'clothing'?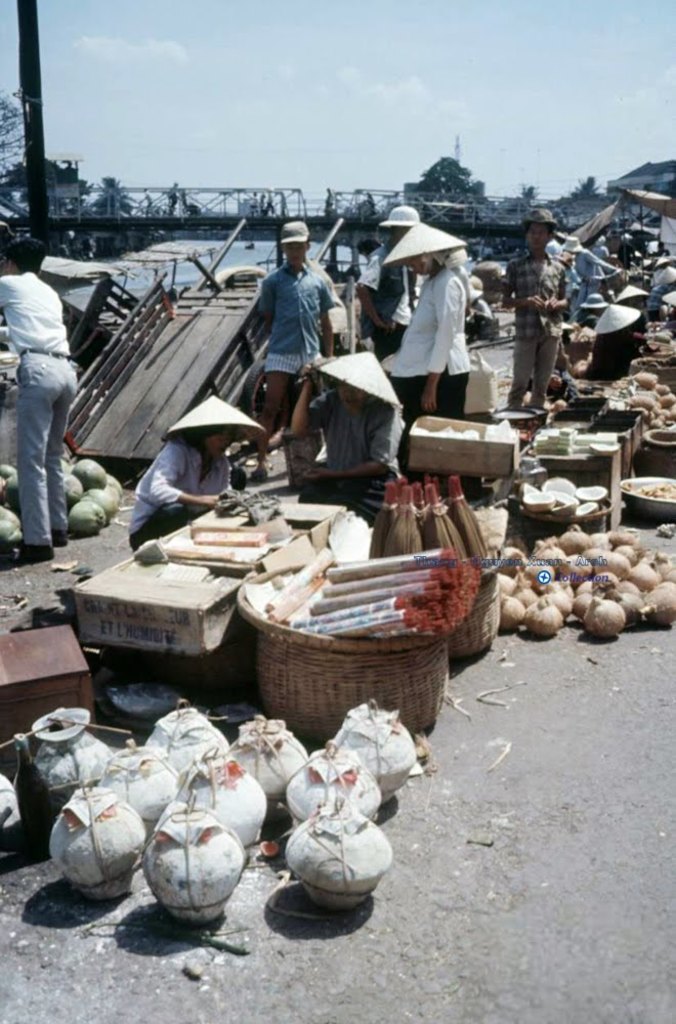
l=0, t=267, r=69, b=569
